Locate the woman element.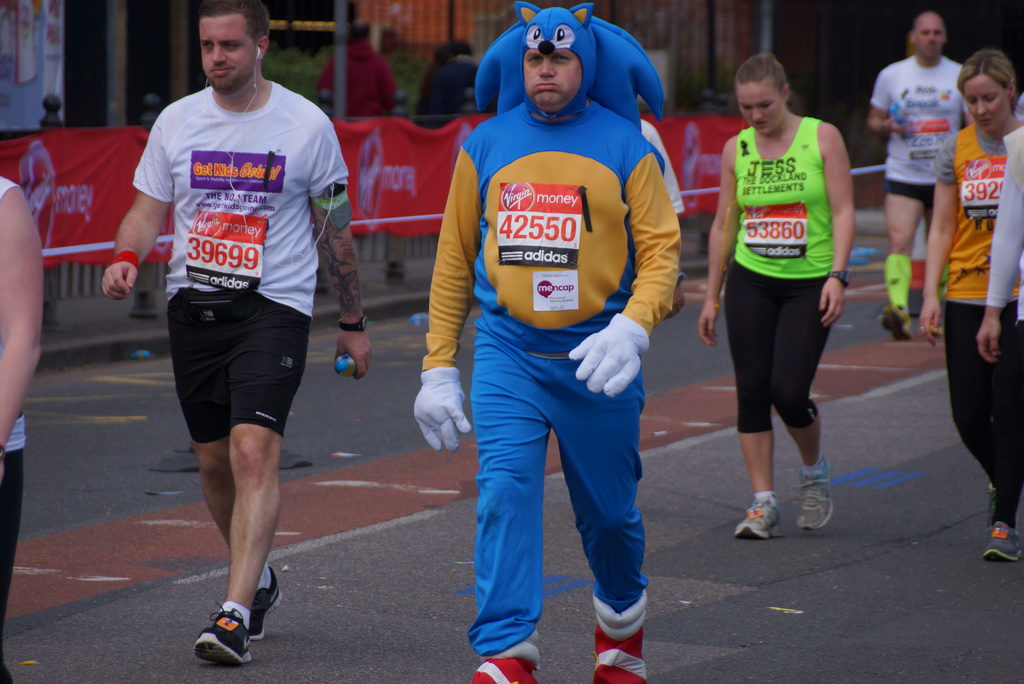
Element bbox: {"x1": 915, "y1": 51, "x2": 1023, "y2": 557}.
